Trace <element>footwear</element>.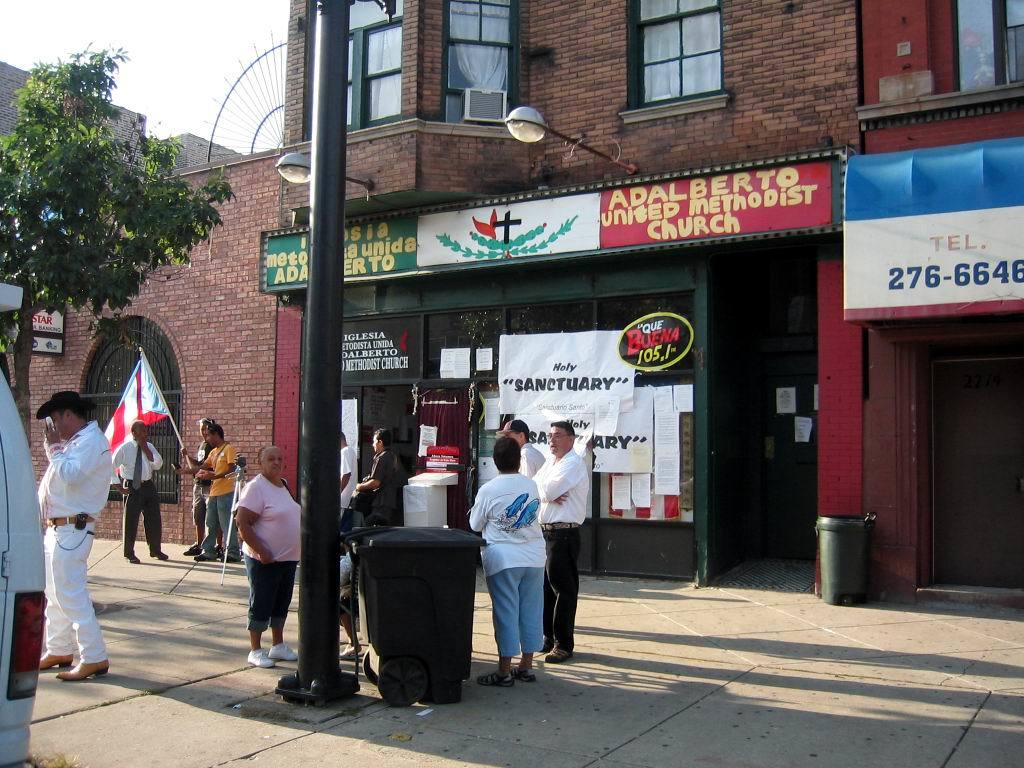
Traced to [192,550,208,563].
